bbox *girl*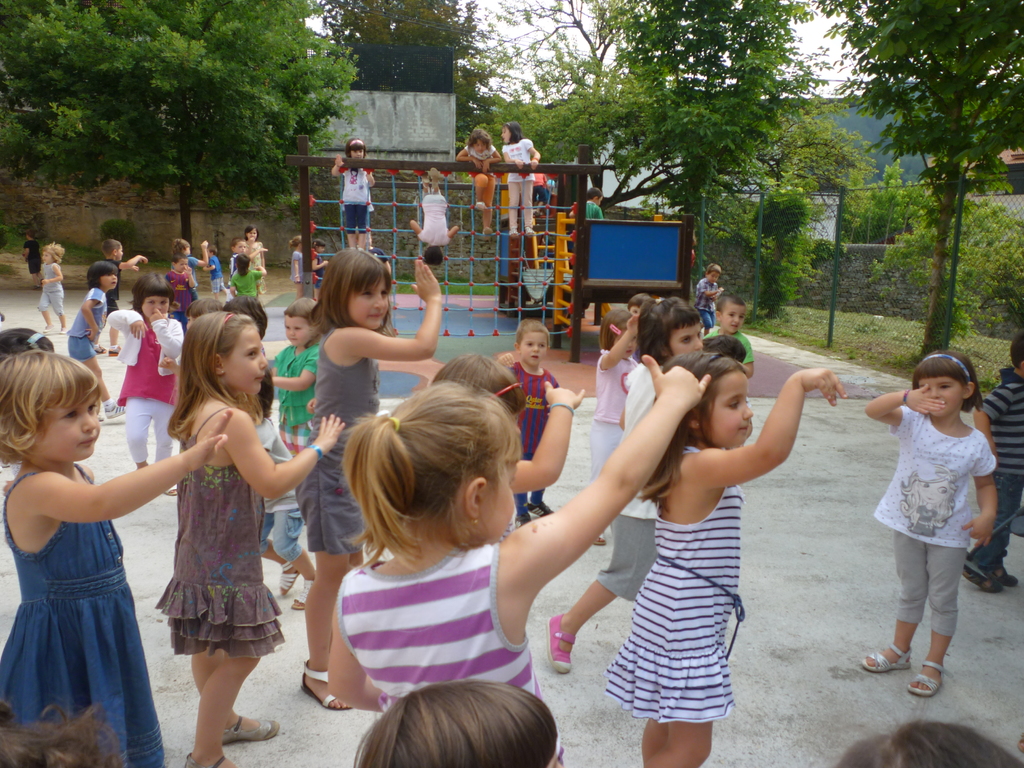
[269,298,328,456]
